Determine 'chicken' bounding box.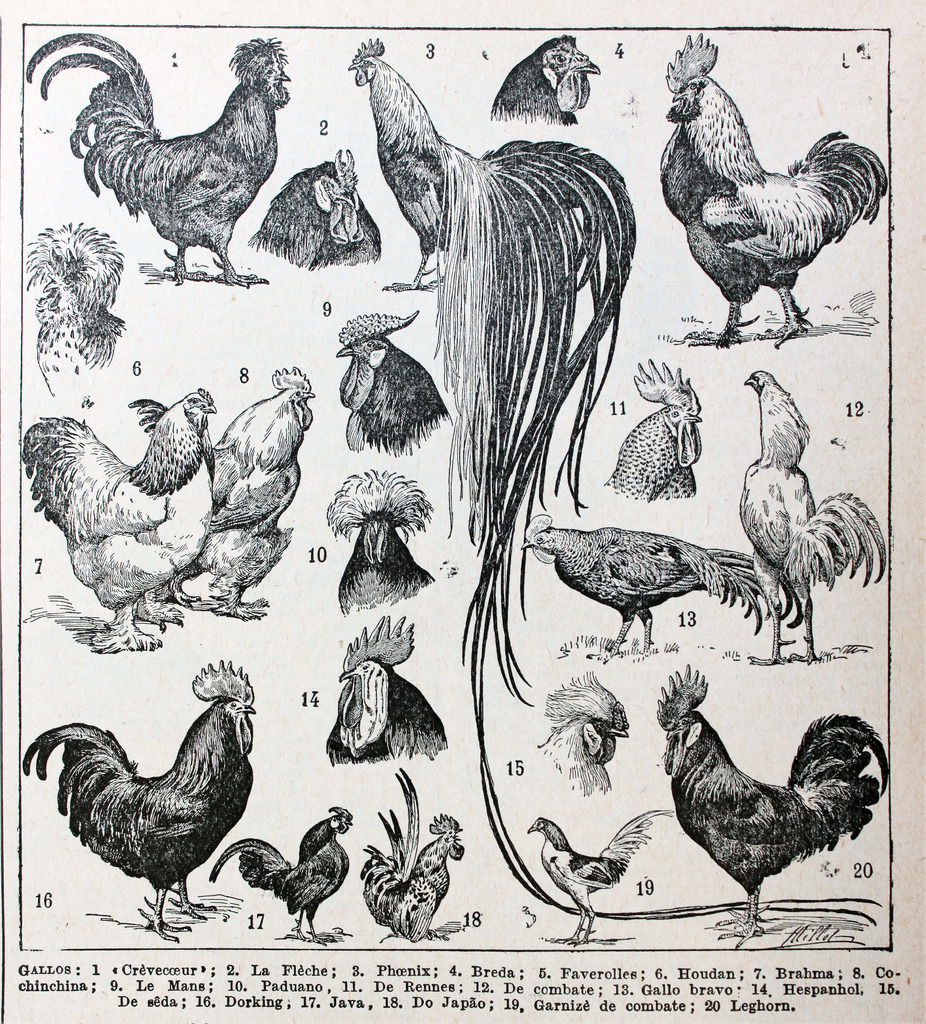
Determined: left=19, top=660, right=254, bottom=946.
